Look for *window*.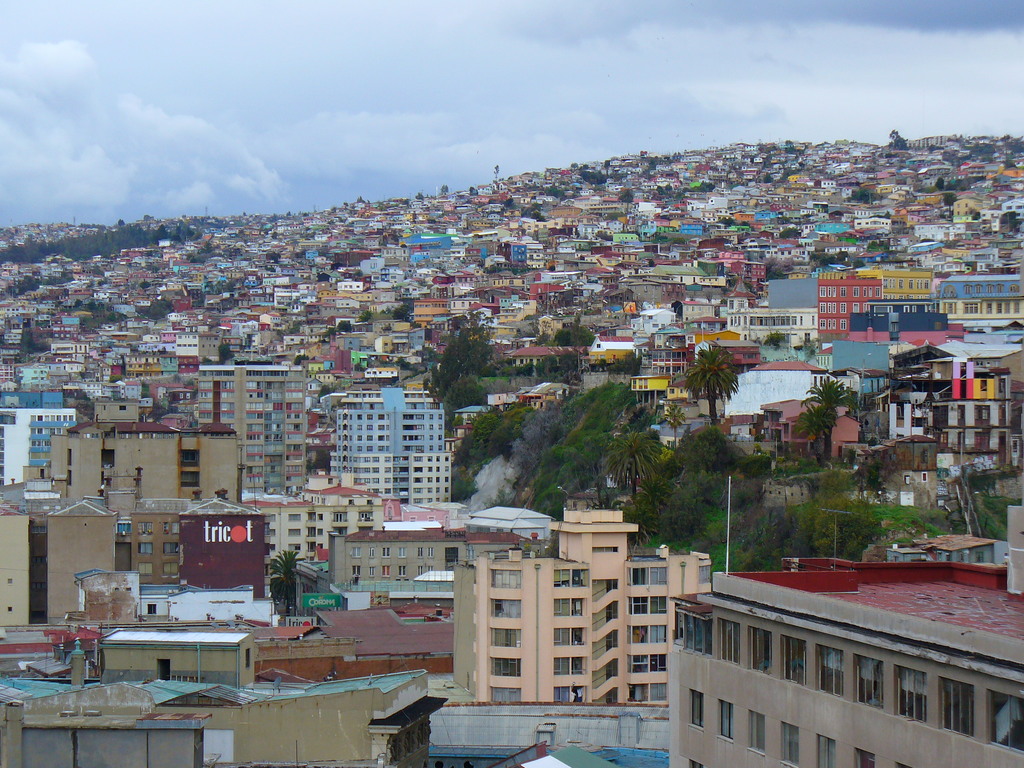
Found: l=6, t=609, r=14, b=612.
